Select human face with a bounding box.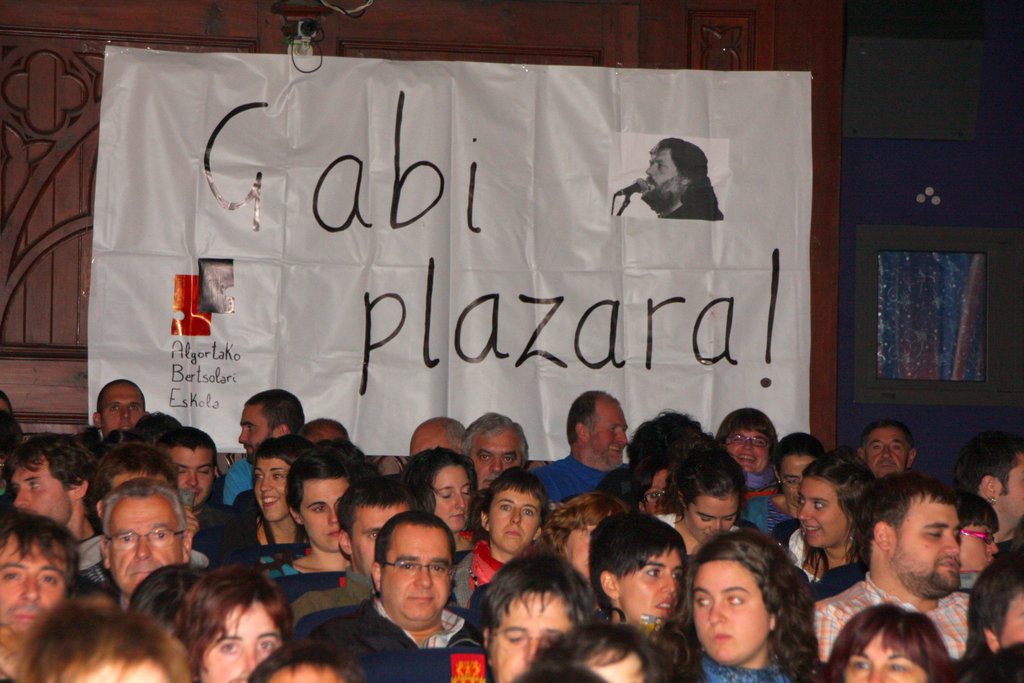
488/588/572/682.
